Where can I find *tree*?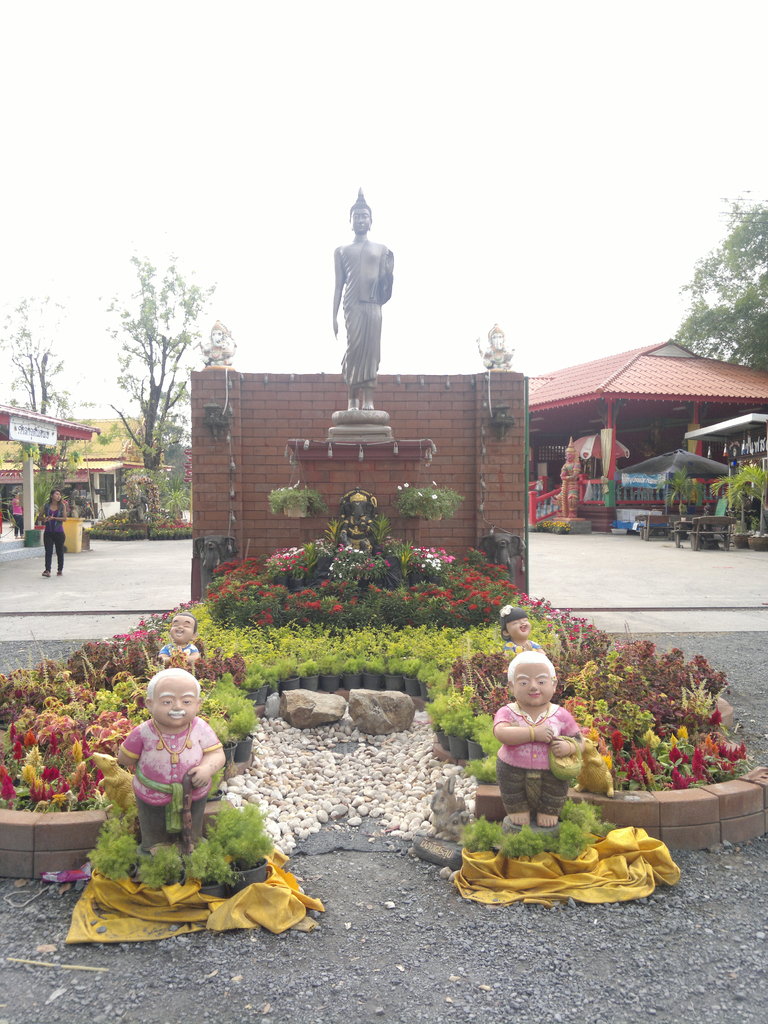
You can find it at BBox(668, 197, 767, 370).
